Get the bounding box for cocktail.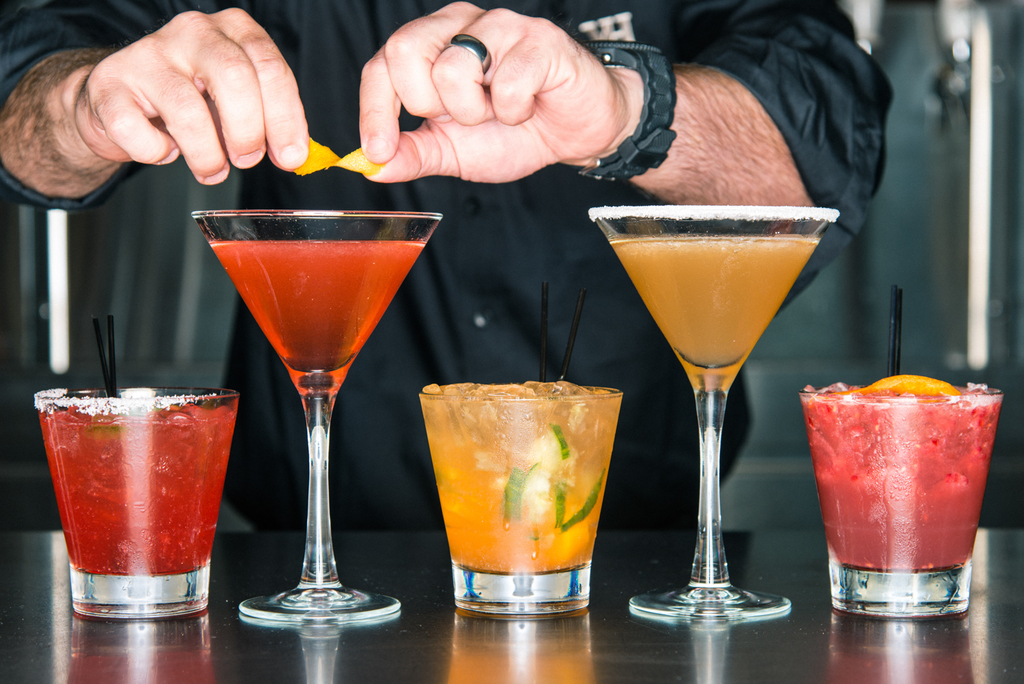
l=416, t=376, r=628, b=620.
